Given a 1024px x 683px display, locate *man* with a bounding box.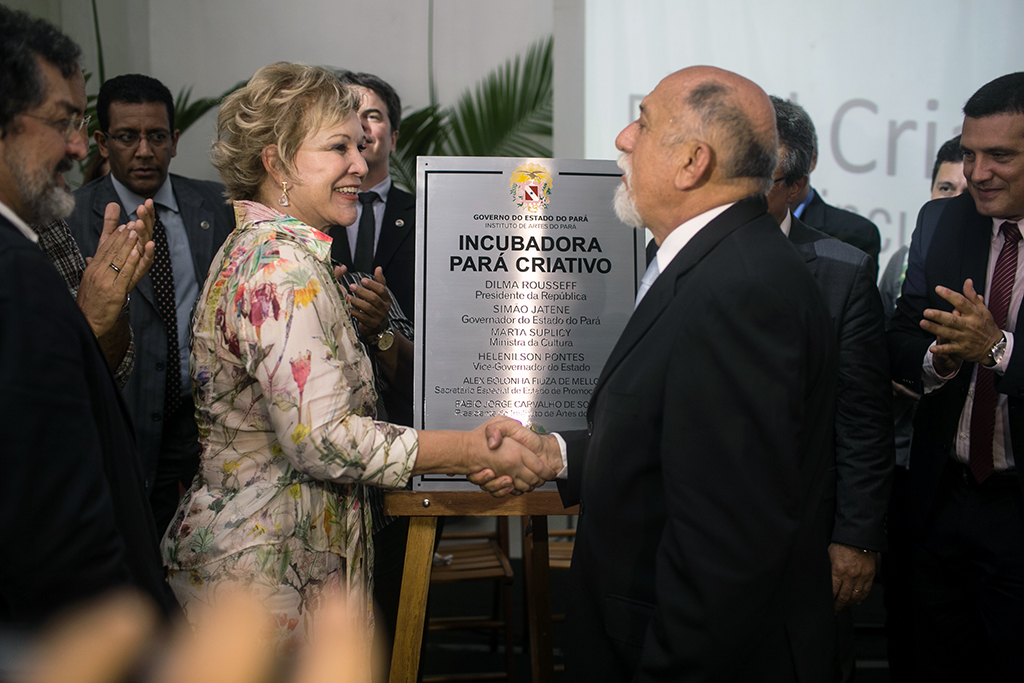
Located: locate(0, 6, 160, 682).
